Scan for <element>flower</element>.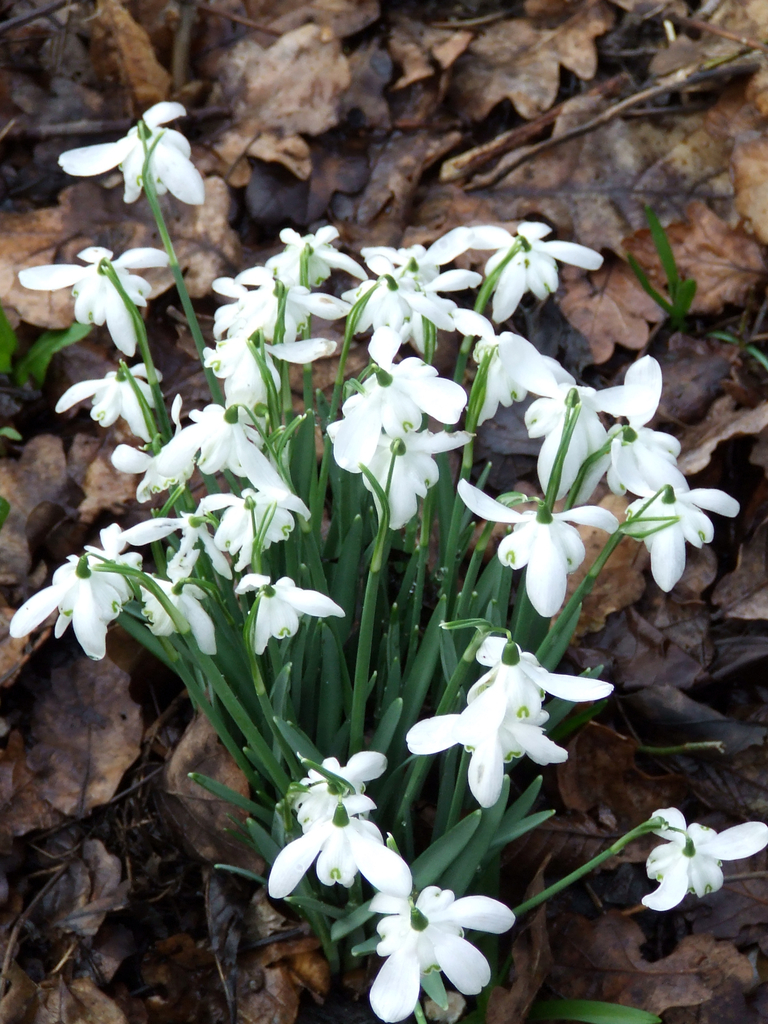
Scan result: pyautogui.locateOnScreen(19, 237, 171, 355).
